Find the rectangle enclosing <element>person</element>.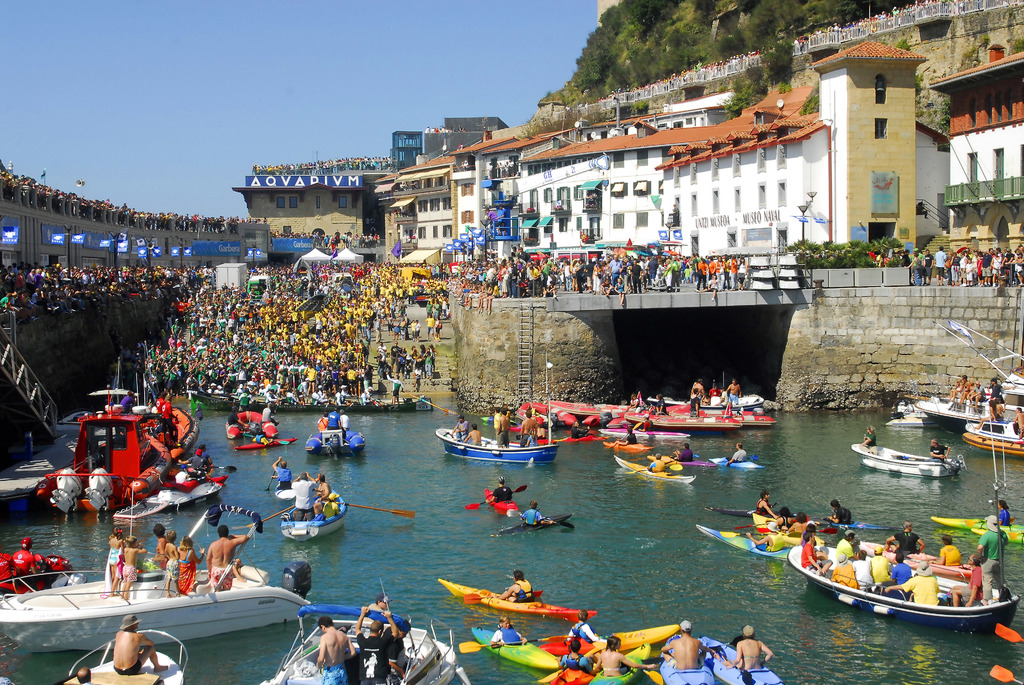
<region>150, 523, 170, 567</region>.
